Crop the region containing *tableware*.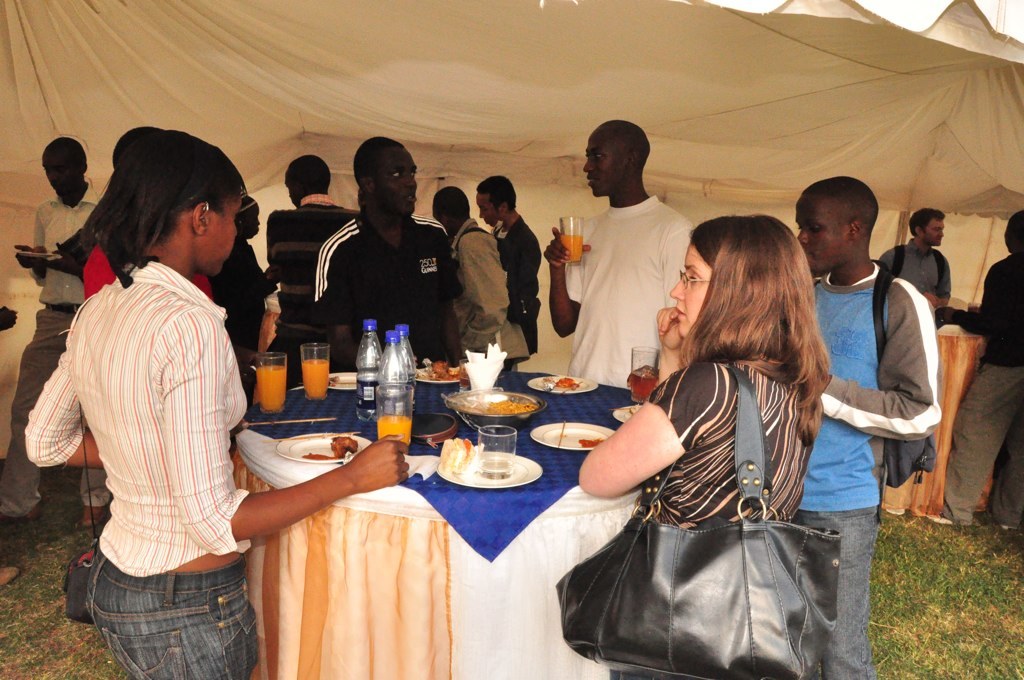
Crop region: locate(276, 433, 371, 461).
